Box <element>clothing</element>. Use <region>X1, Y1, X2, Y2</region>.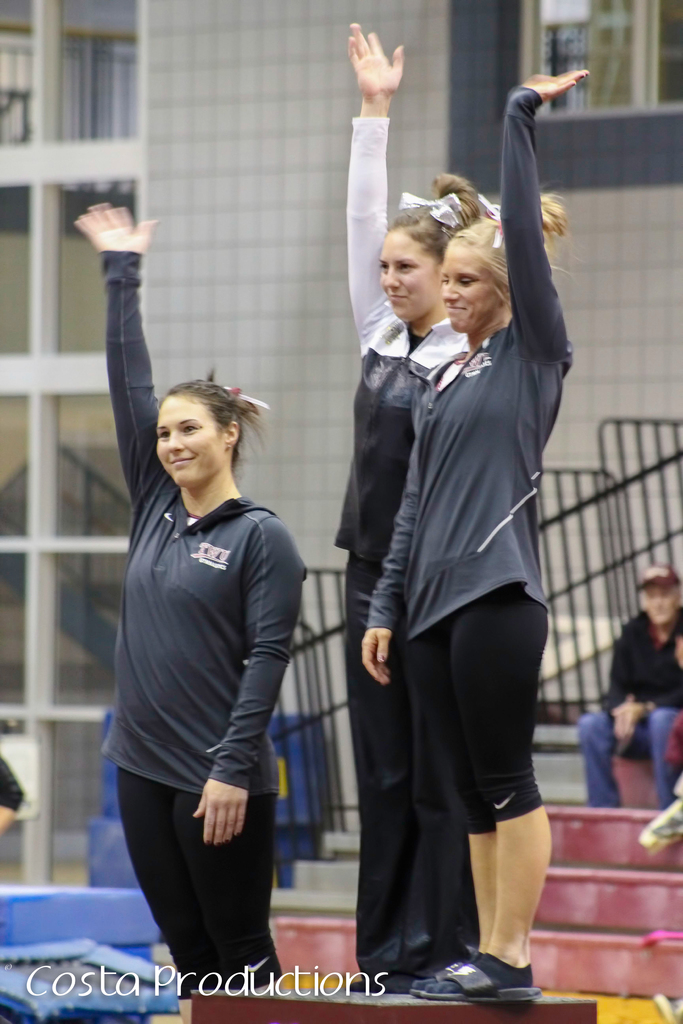
<region>0, 751, 28, 817</region>.
